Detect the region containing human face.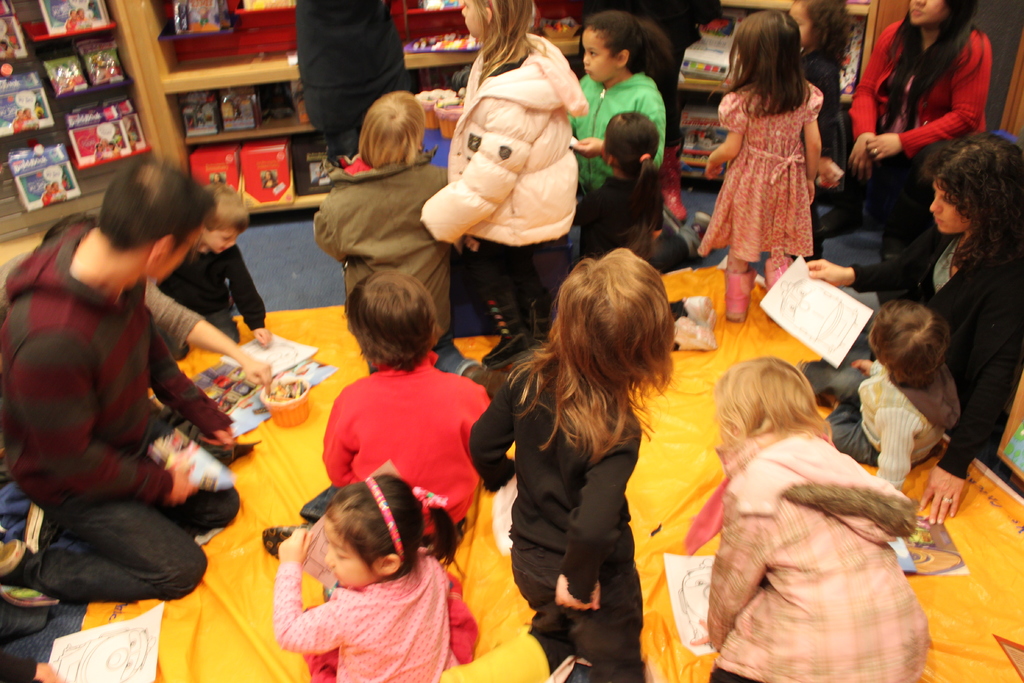
<region>147, 215, 205, 287</region>.
